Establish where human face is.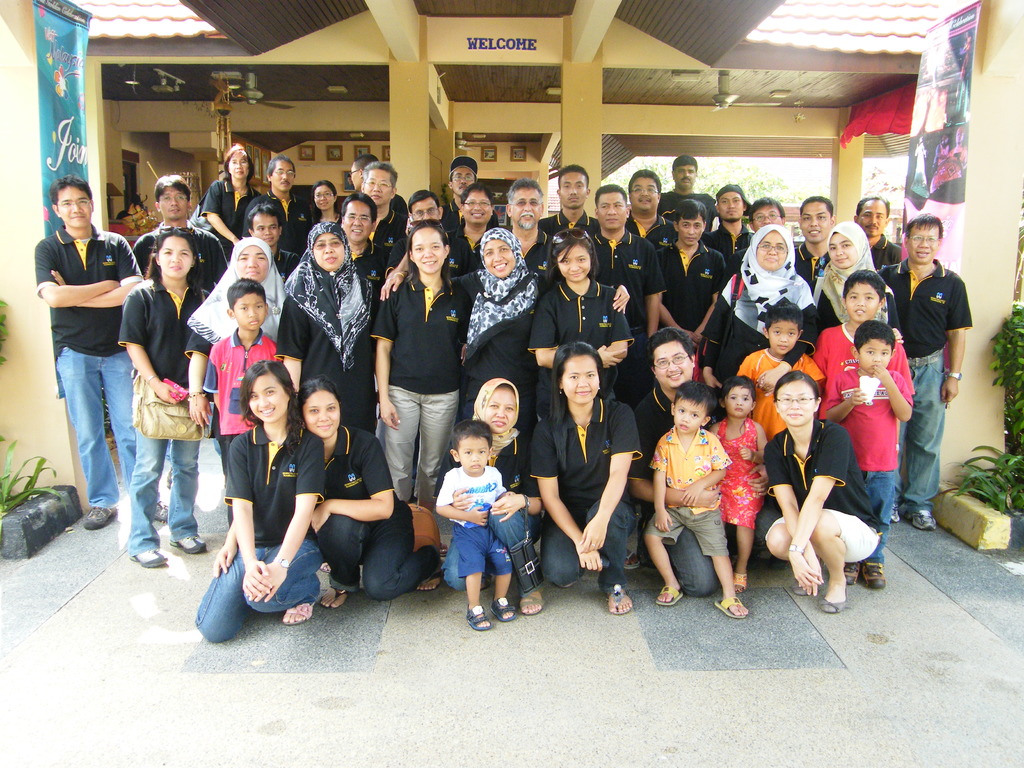
Established at left=484, top=392, right=516, bottom=433.
